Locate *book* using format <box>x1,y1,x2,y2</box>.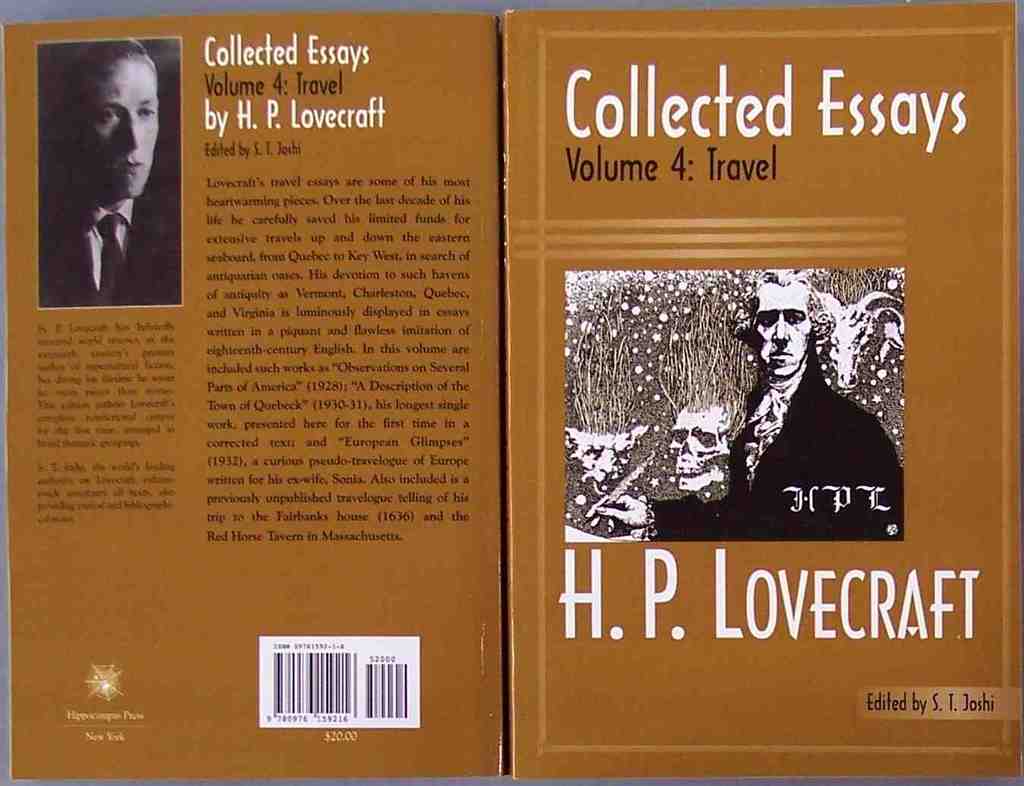
<box>0,13,1020,785</box>.
